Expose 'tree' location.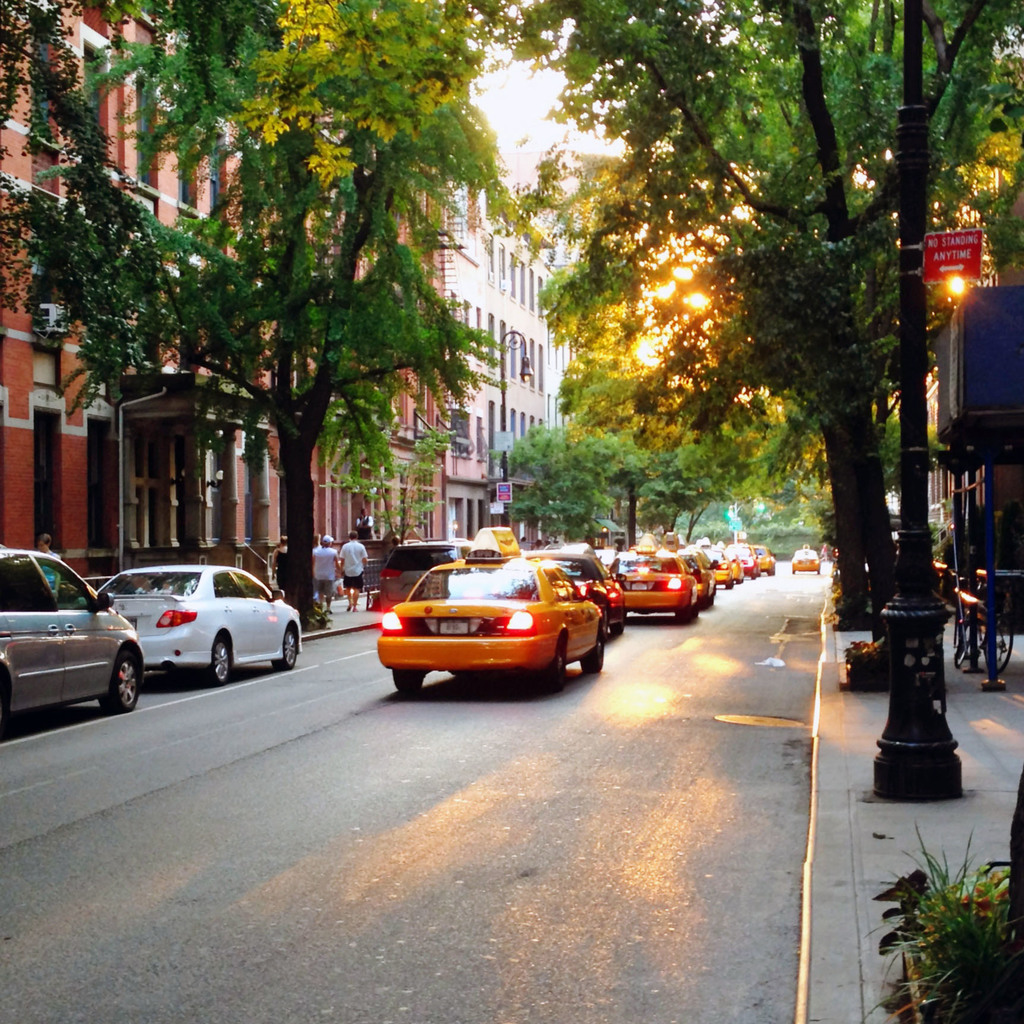
Exposed at x1=316 y1=419 x2=468 y2=552.
